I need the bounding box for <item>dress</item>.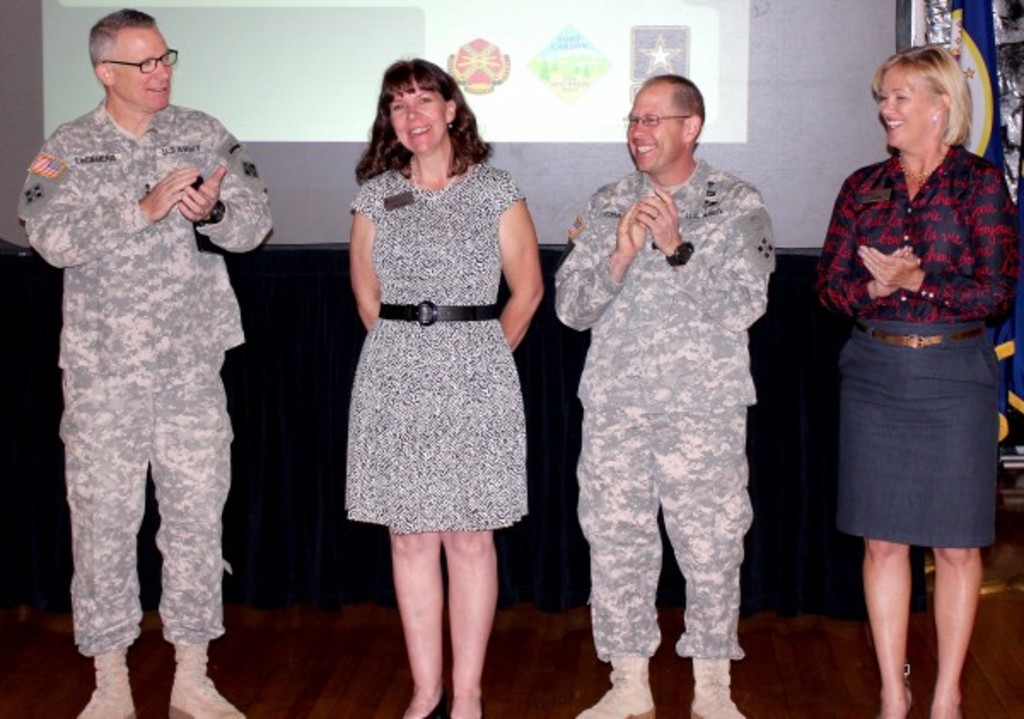
Here it is: box(346, 162, 529, 529).
